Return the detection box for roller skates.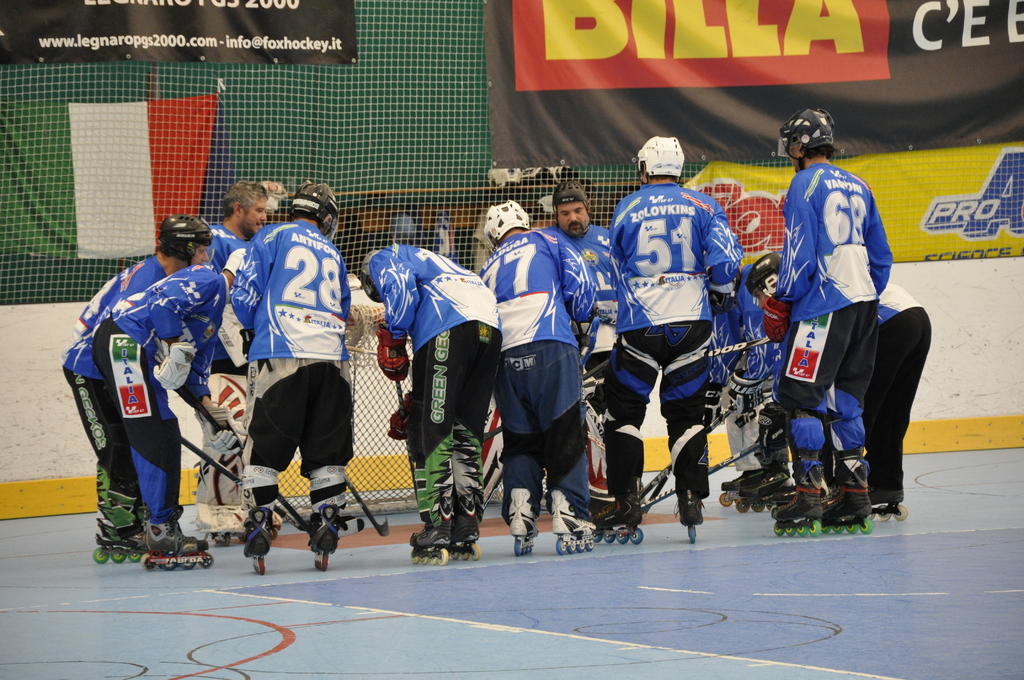
rect(141, 517, 218, 574).
